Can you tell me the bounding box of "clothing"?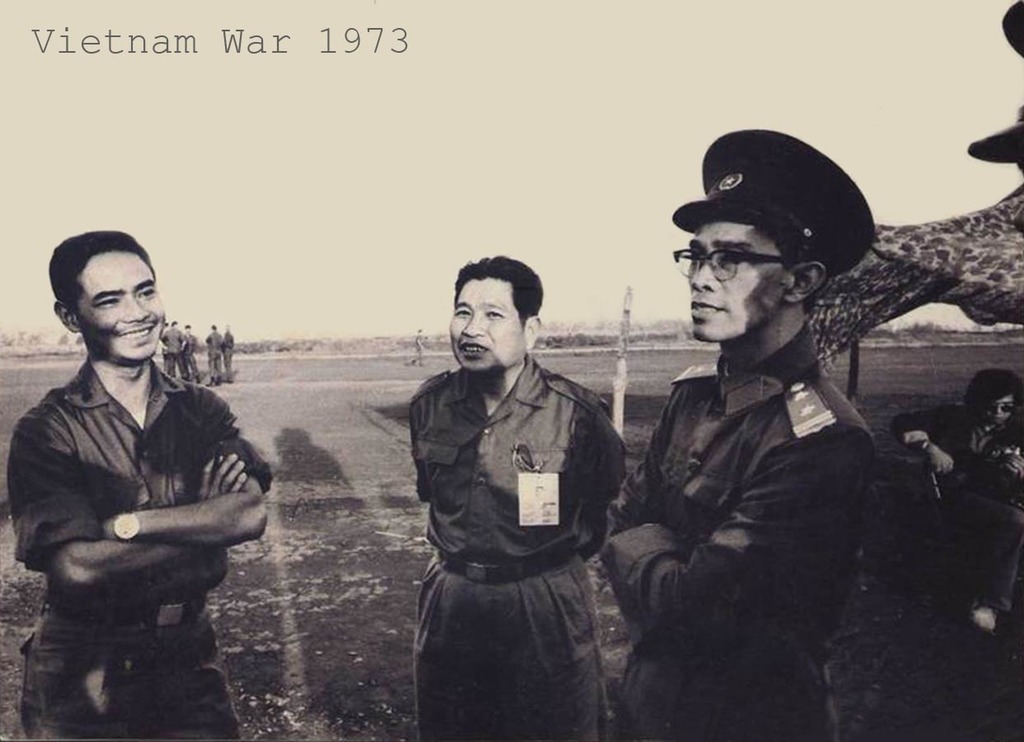
<region>392, 279, 635, 723</region>.
